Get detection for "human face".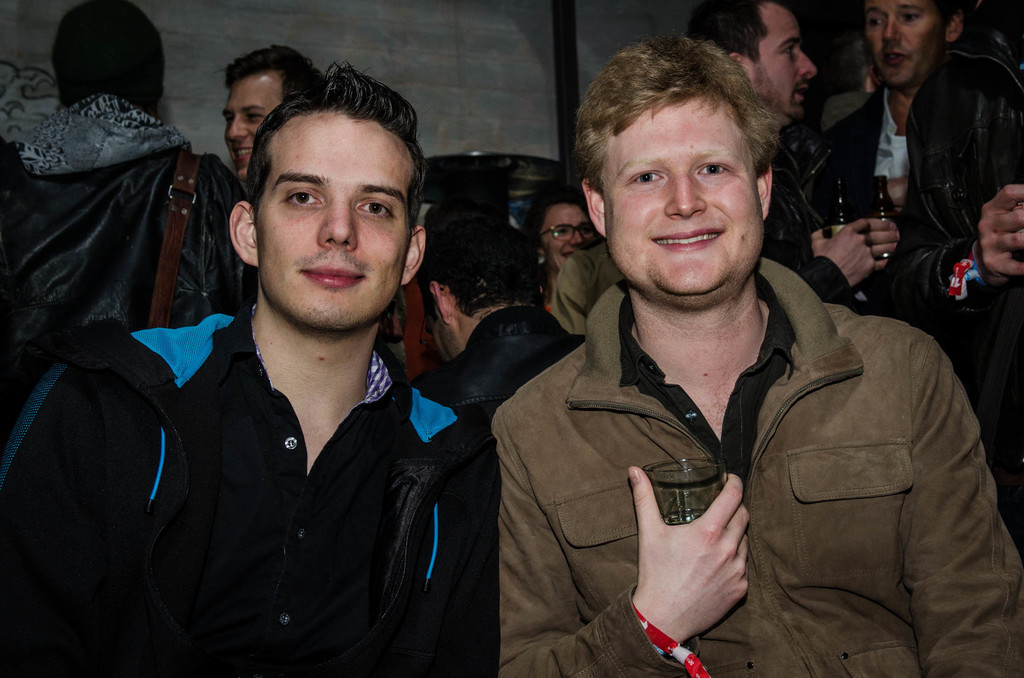
Detection: x1=864, y1=0, x2=945, y2=83.
